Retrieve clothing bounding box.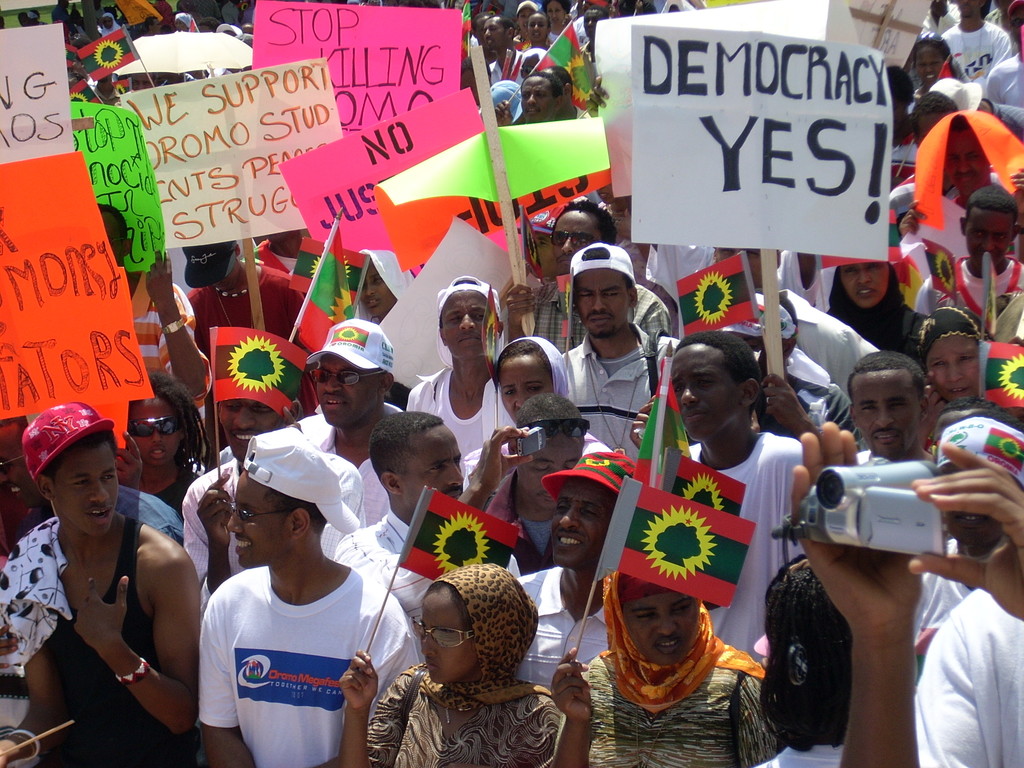
Bounding box: 834/277/926/355.
